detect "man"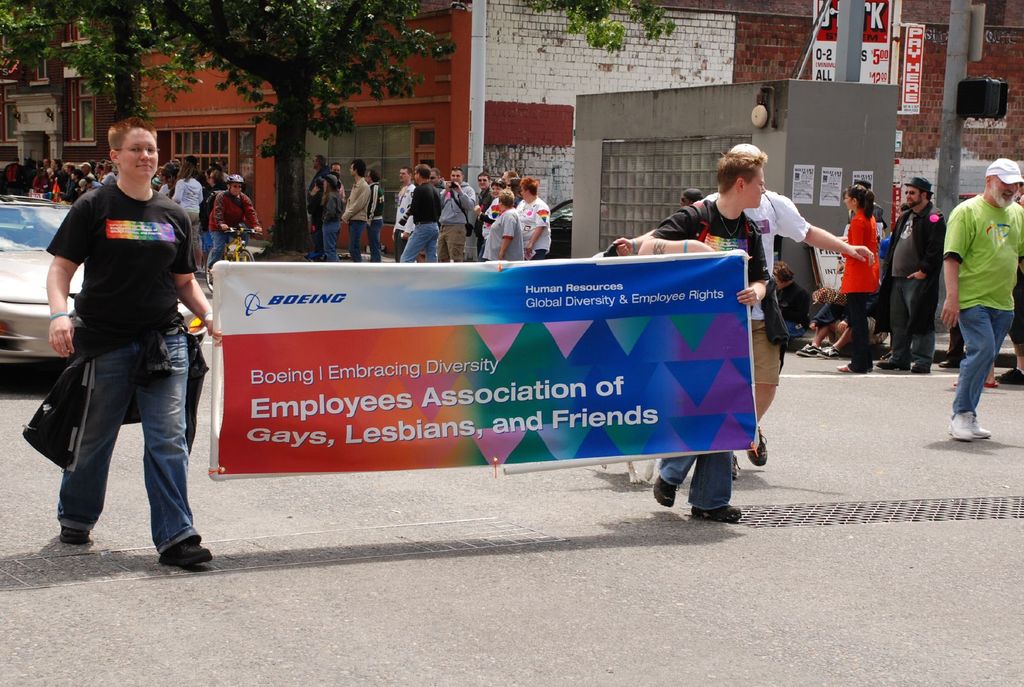
(707, 136, 873, 461)
